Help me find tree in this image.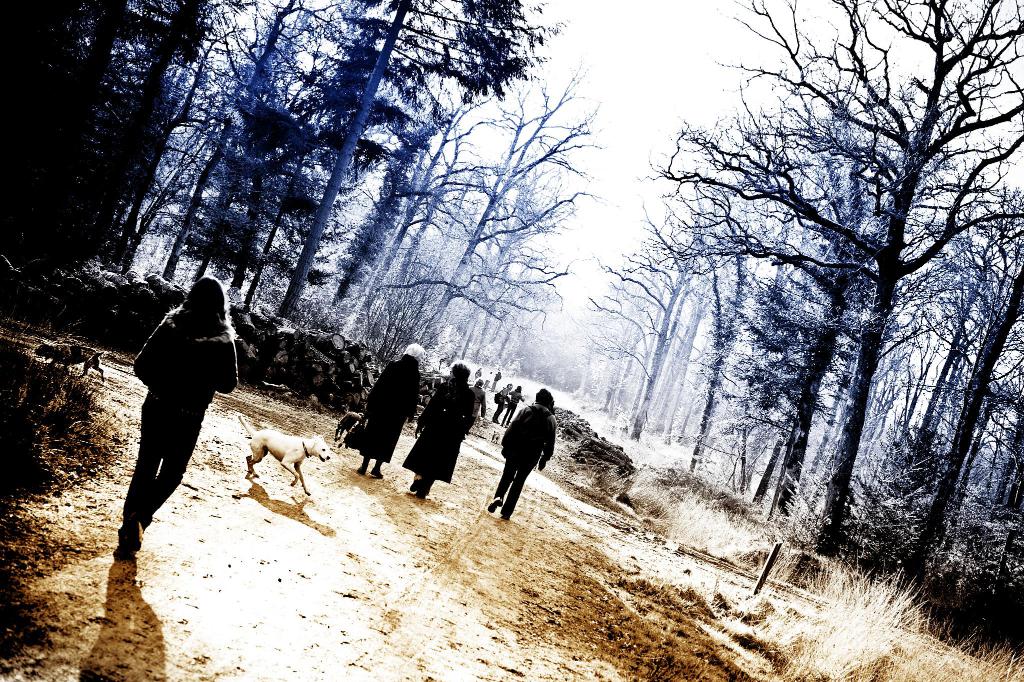
Found it: bbox(952, 257, 1023, 632).
